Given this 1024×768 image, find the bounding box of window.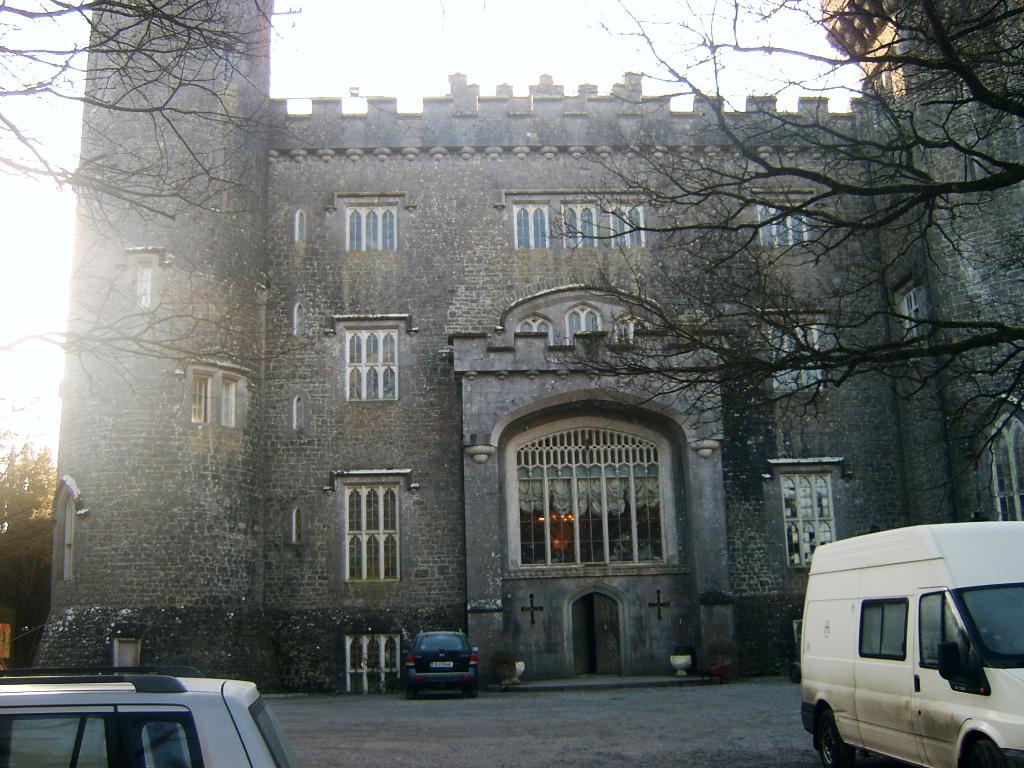
890:294:922:356.
